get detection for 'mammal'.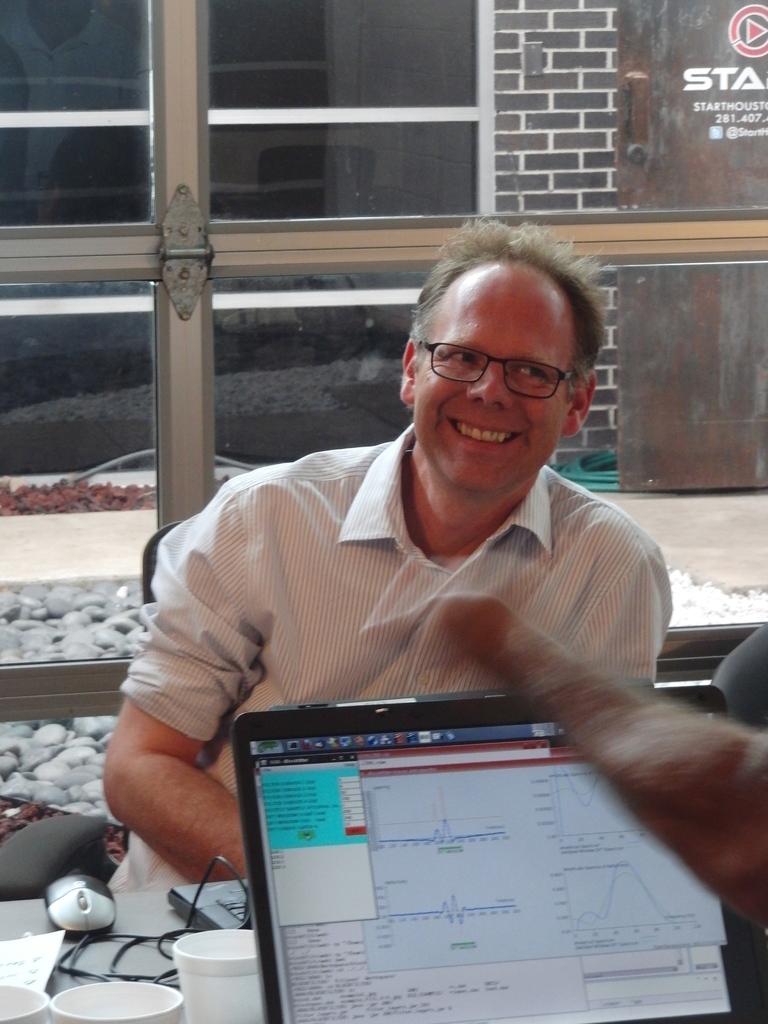
Detection: crop(429, 593, 767, 1023).
